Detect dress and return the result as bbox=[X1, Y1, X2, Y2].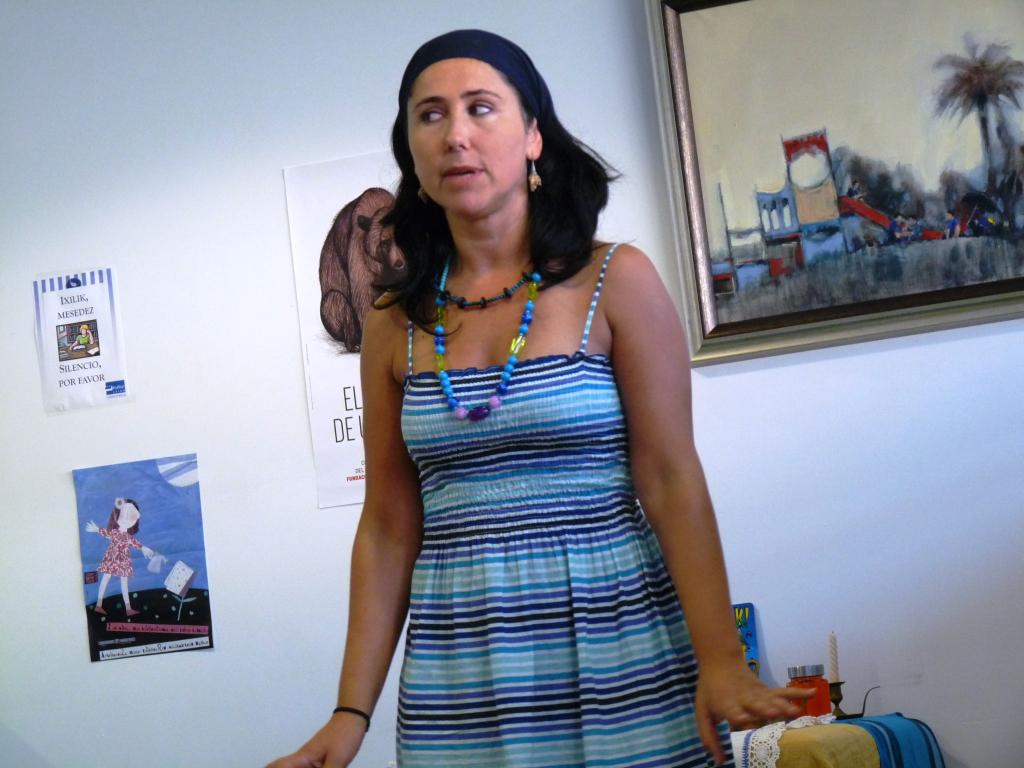
bbox=[95, 528, 145, 582].
